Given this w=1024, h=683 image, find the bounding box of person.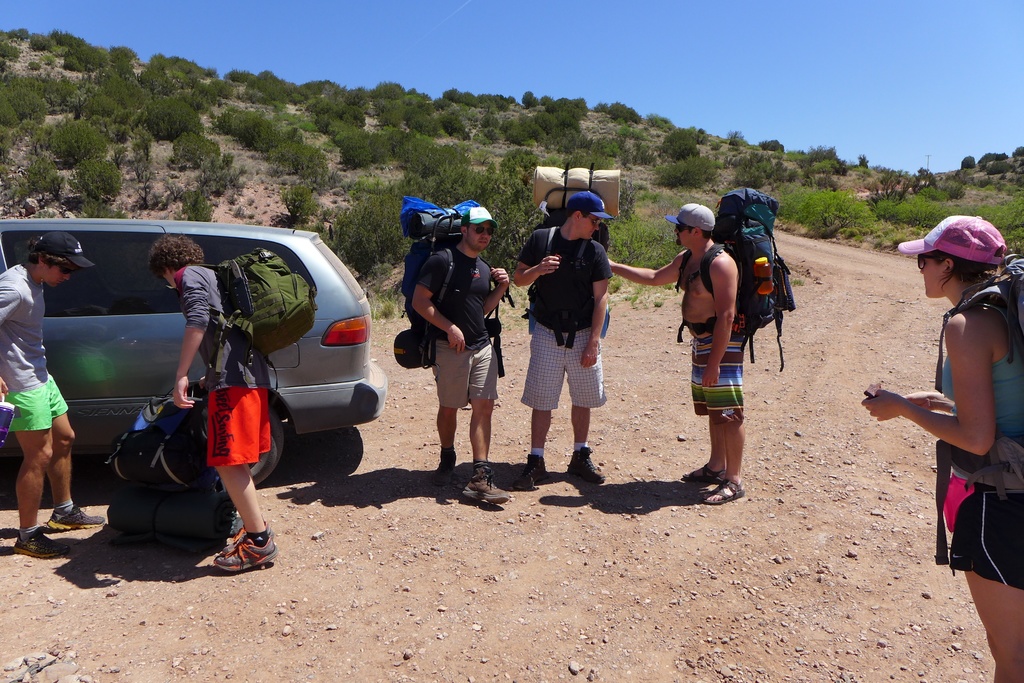
BBox(147, 229, 279, 574).
